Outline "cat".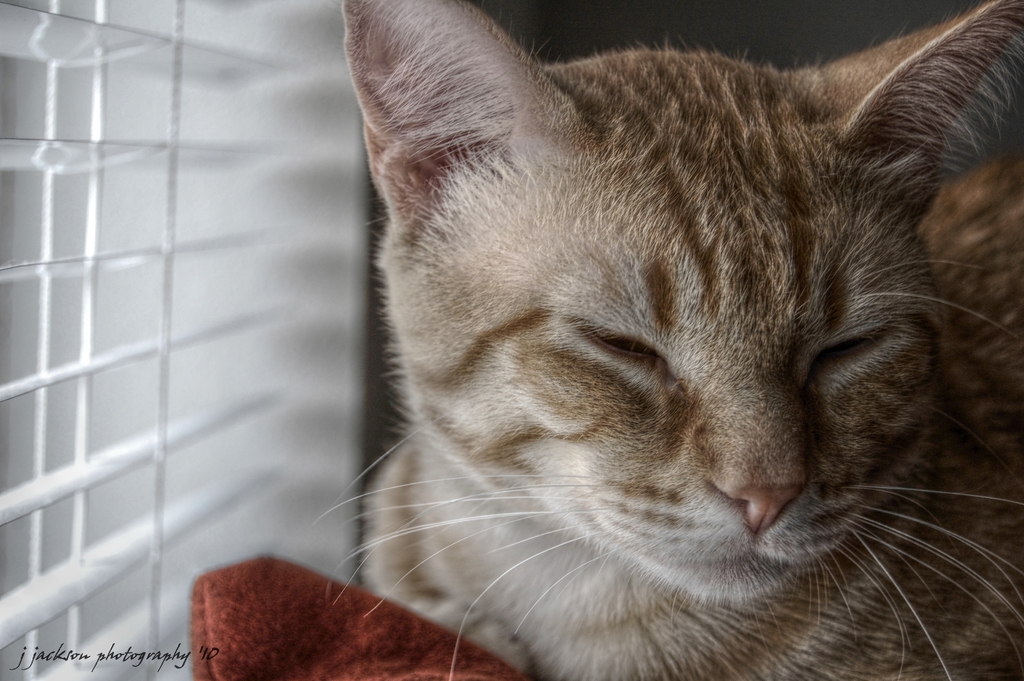
Outline: region(312, 0, 1023, 680).
